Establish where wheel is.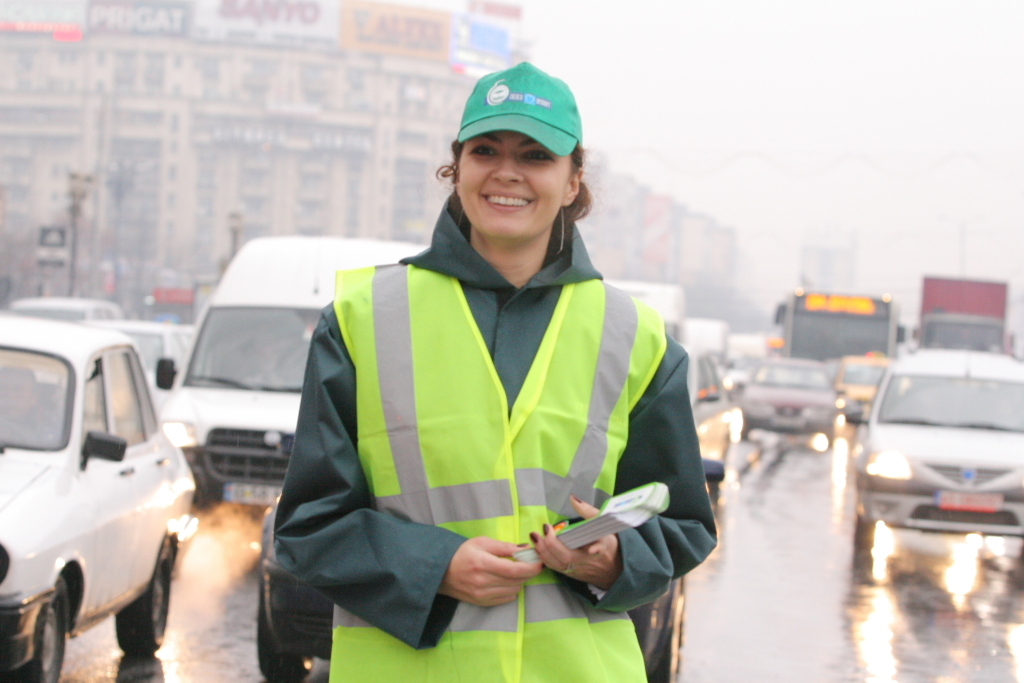
Established at (x1=850, y1=514, x2=877, y2=553).
